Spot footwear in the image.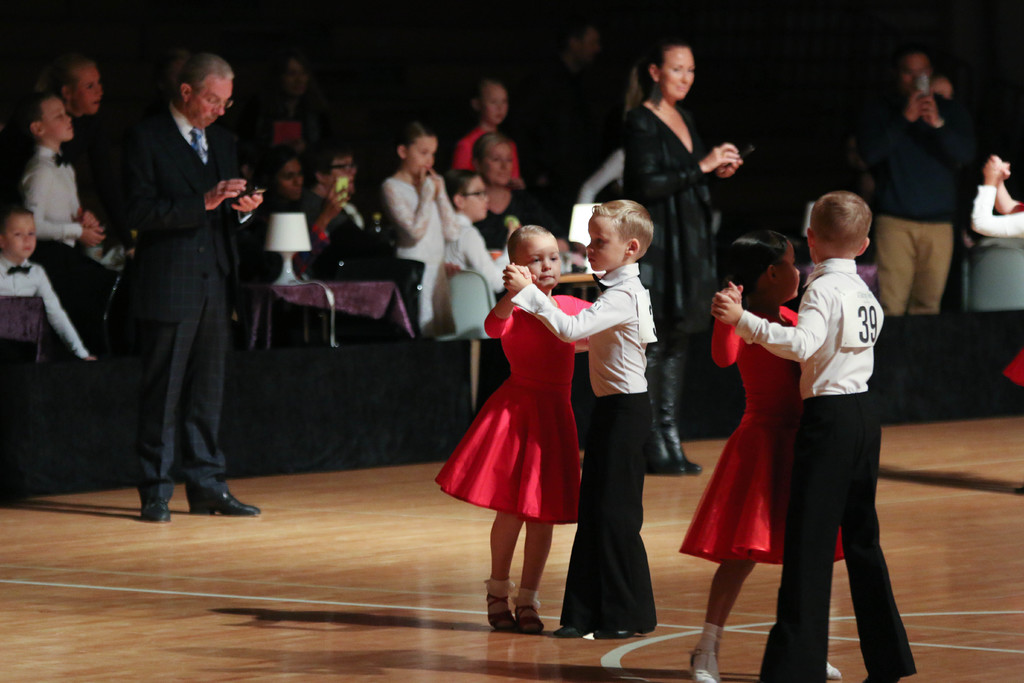
footwear found at bbox=[824, 658, 844, 679].
